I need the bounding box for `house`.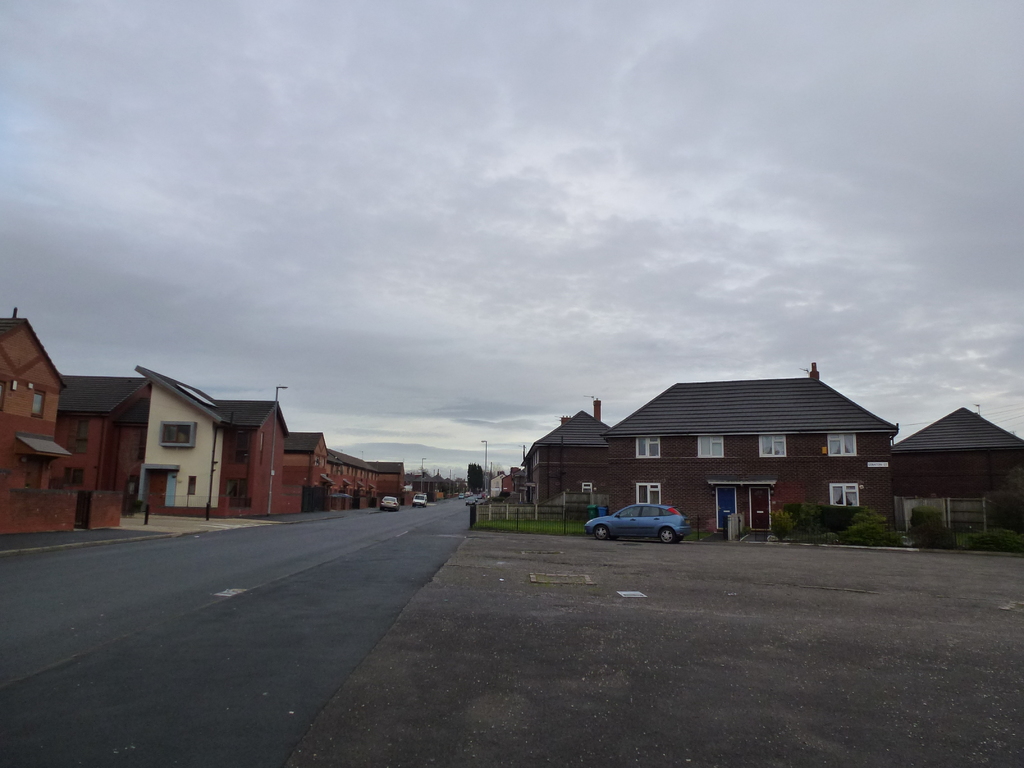
Here it is: [517,401,616,509].
